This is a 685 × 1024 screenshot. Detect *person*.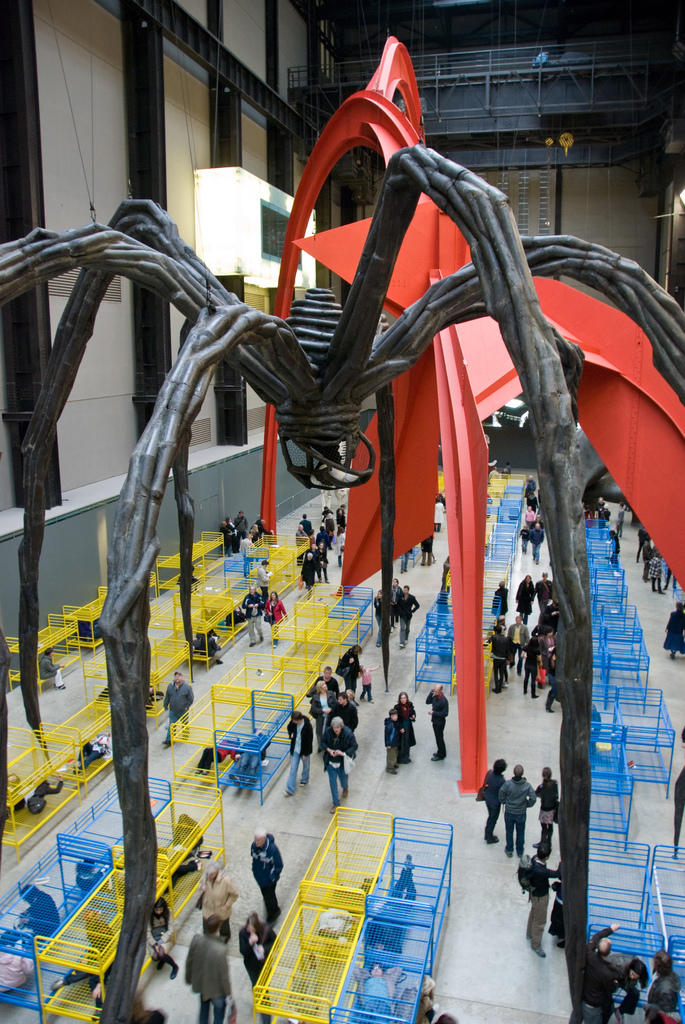
(left=429, top=682, right=452, bottom=765).
